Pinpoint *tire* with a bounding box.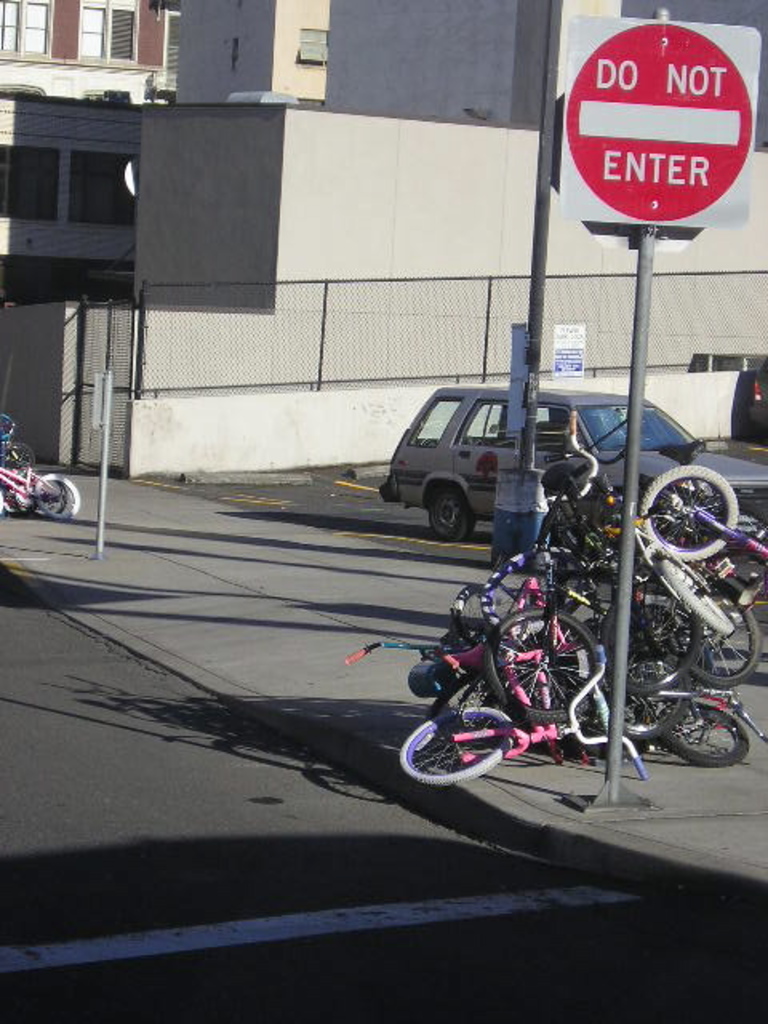
box(664, 683, 757, 762).
